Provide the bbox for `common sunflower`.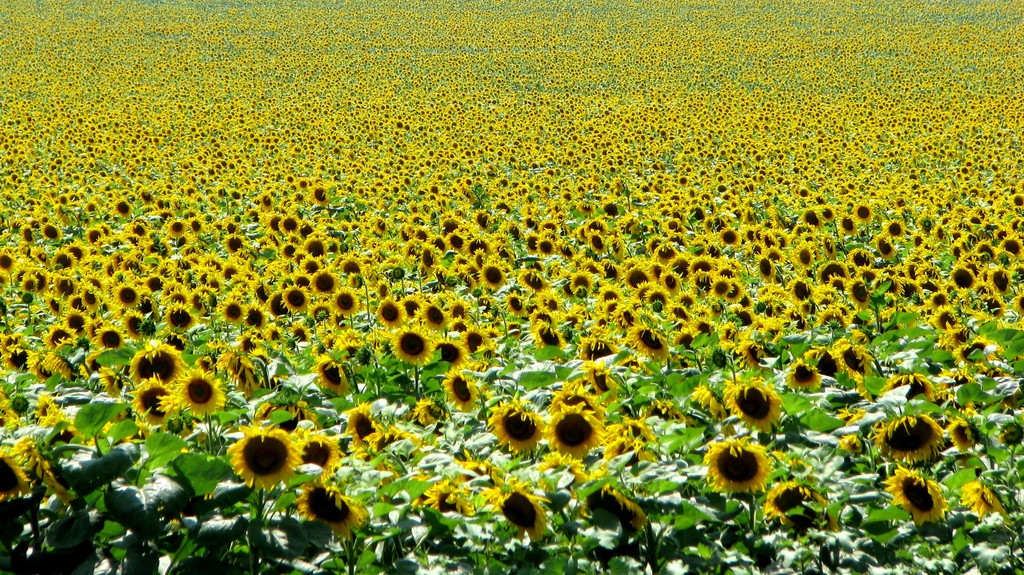
[left=728, top=384, right=791, bottom=429].
